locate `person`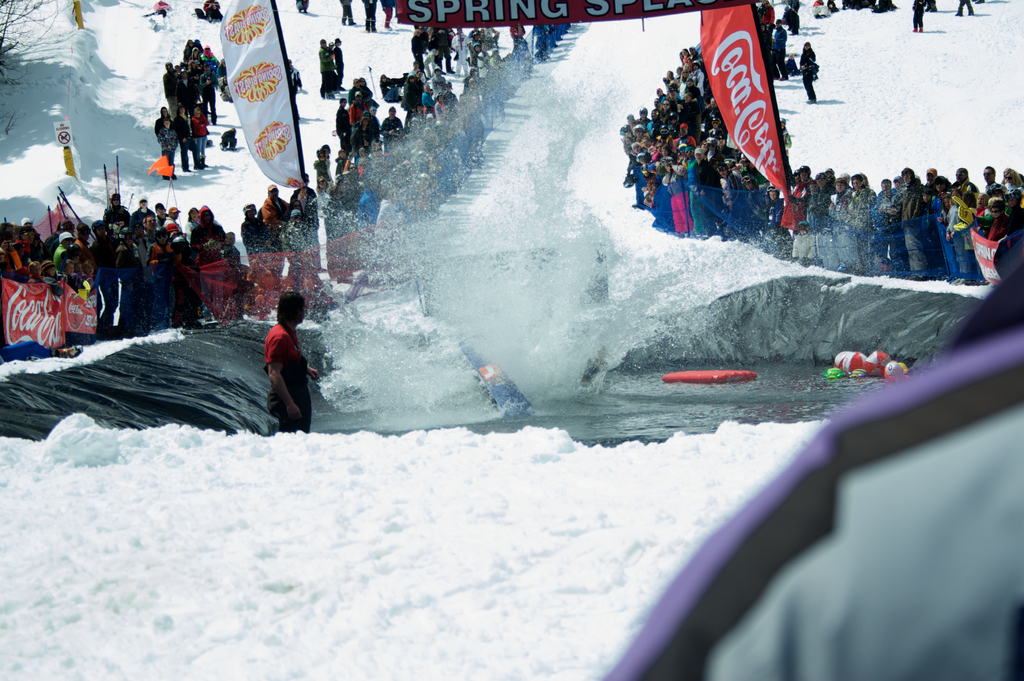
left=242, top=203, right=271, bottom=268
